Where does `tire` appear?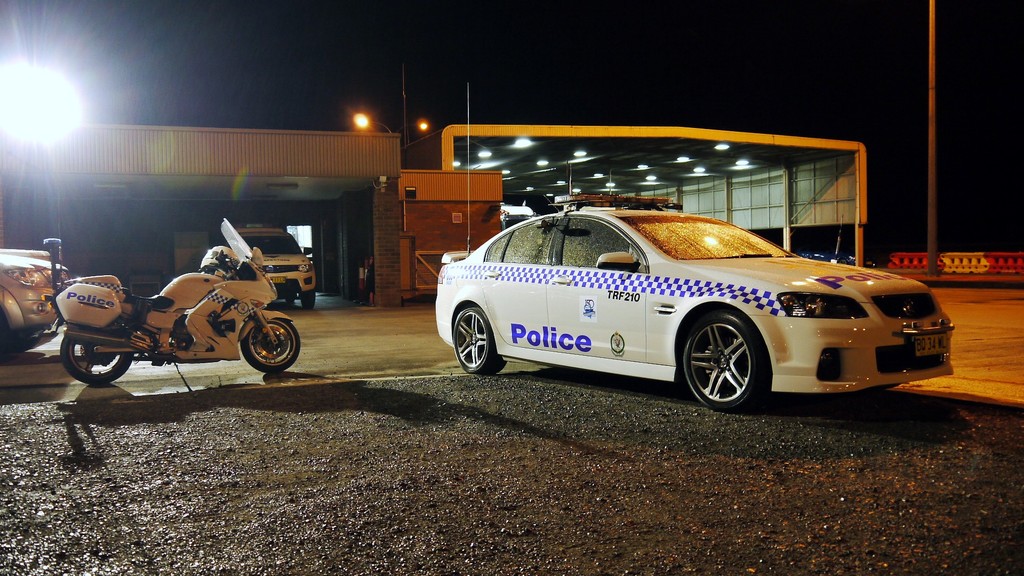
Appears at 240,319,300,372.
